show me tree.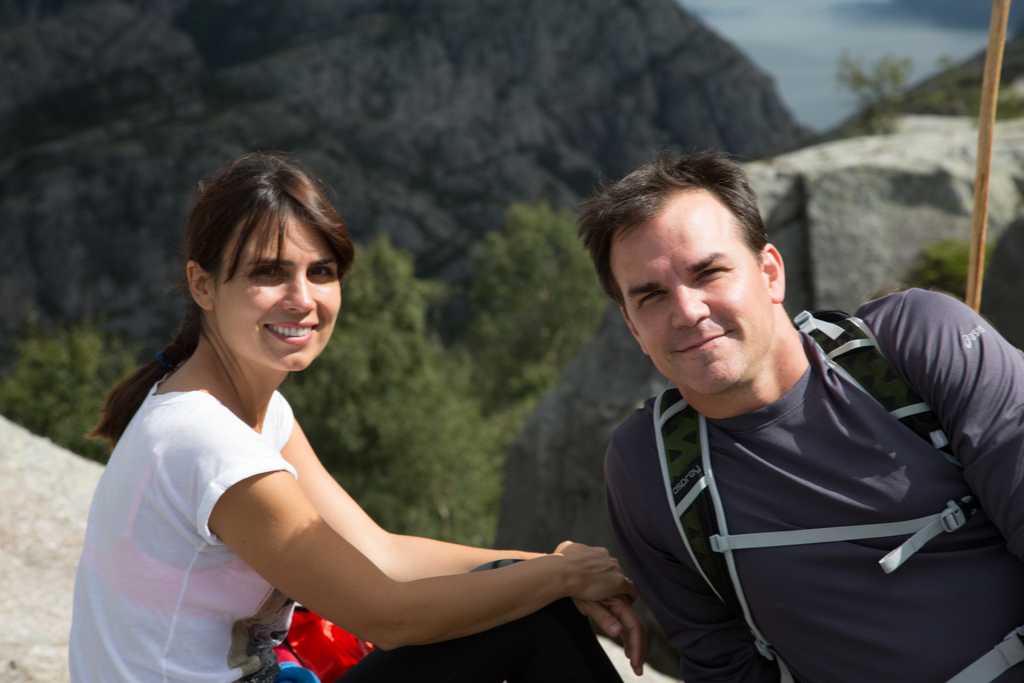
tree is here: bbox(842, 47, 899, 134).
